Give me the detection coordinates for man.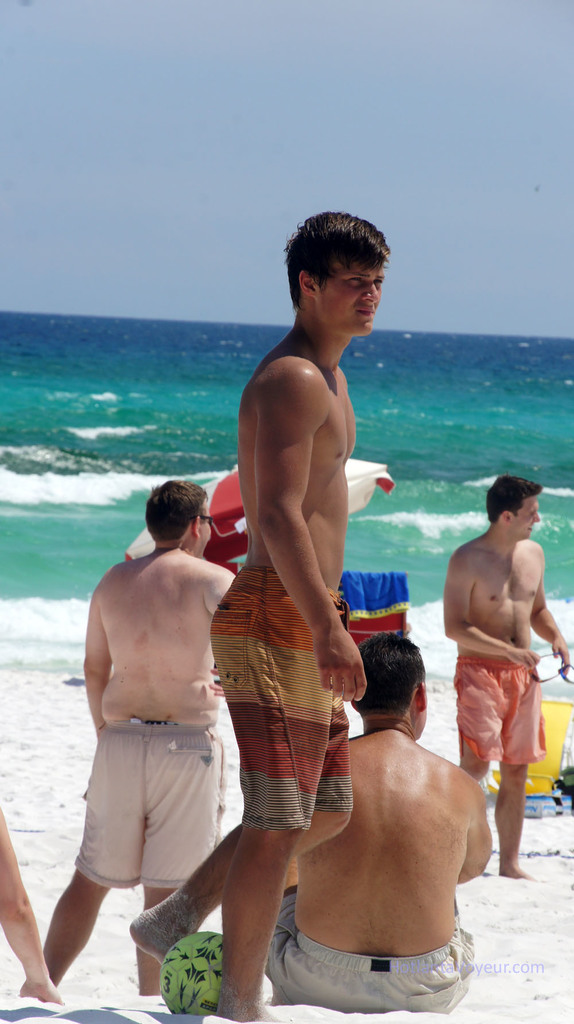
bbox=[58, 470, 258, 982].
